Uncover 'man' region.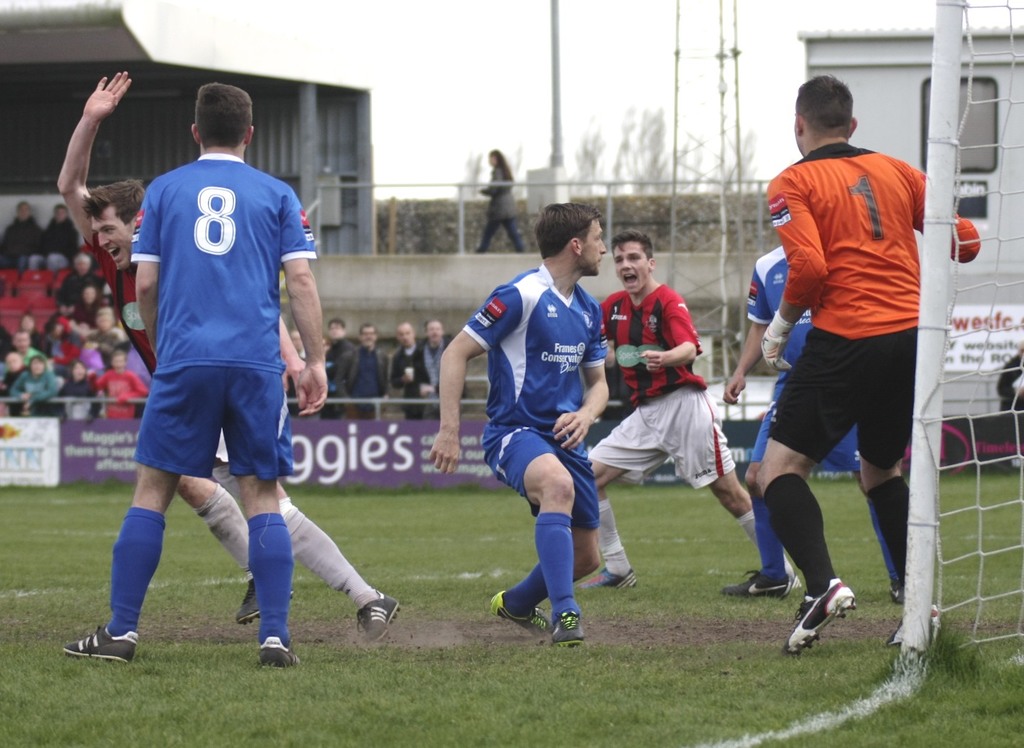
Uncovered: box(1, 349, 26, 396).
